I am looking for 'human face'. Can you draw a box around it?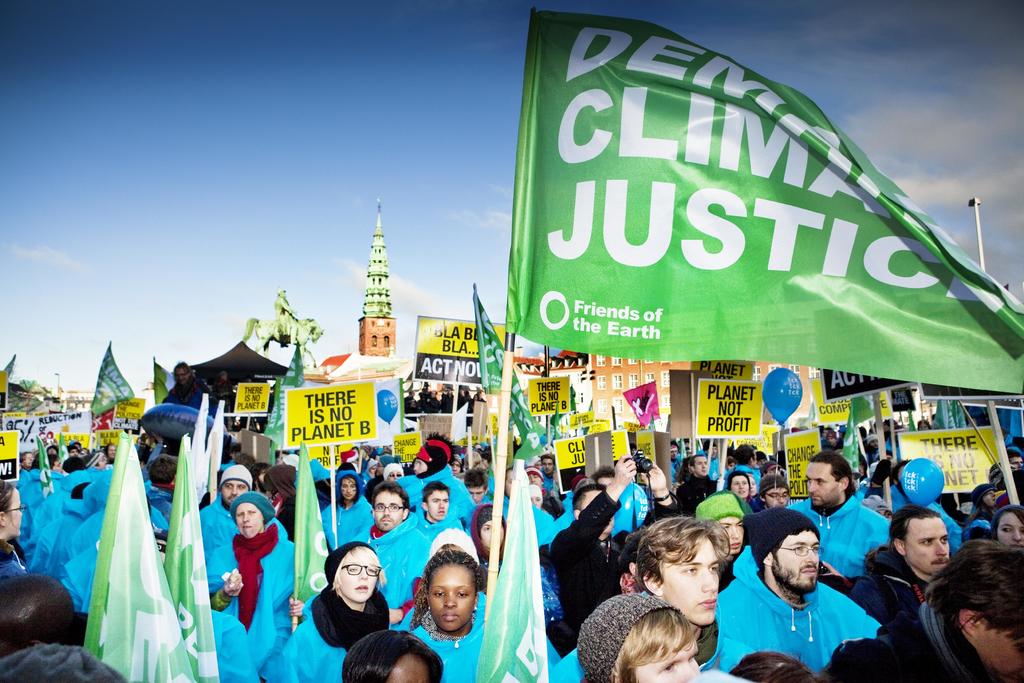
Sure, the bounding box is bbox=(340, 554, 375, 595).
